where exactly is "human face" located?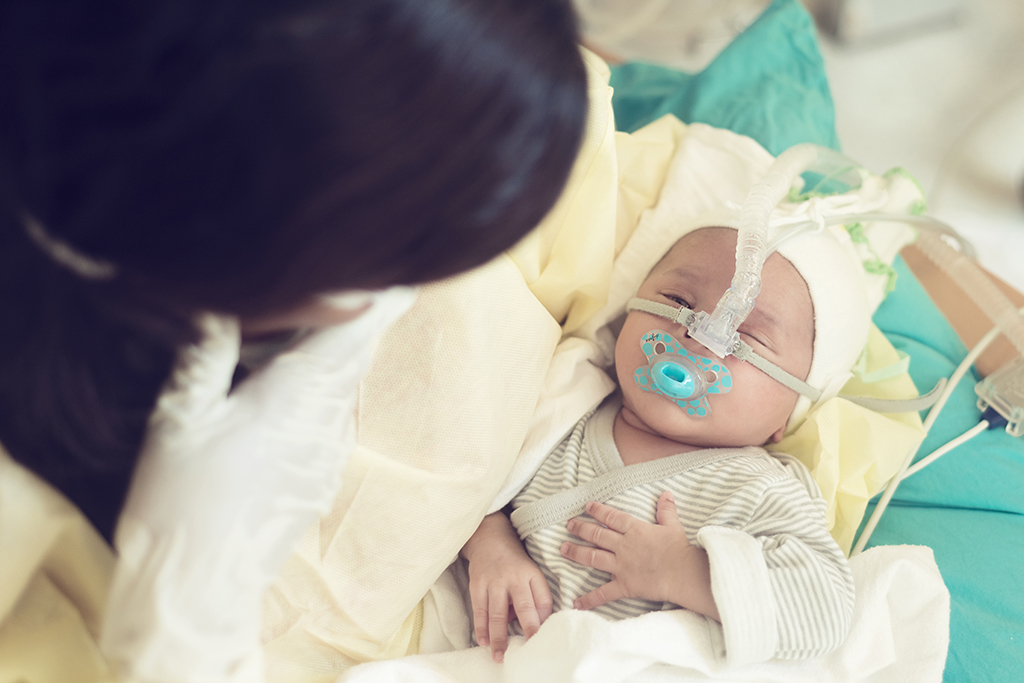
Its bounding box is [613,225,807,449].
